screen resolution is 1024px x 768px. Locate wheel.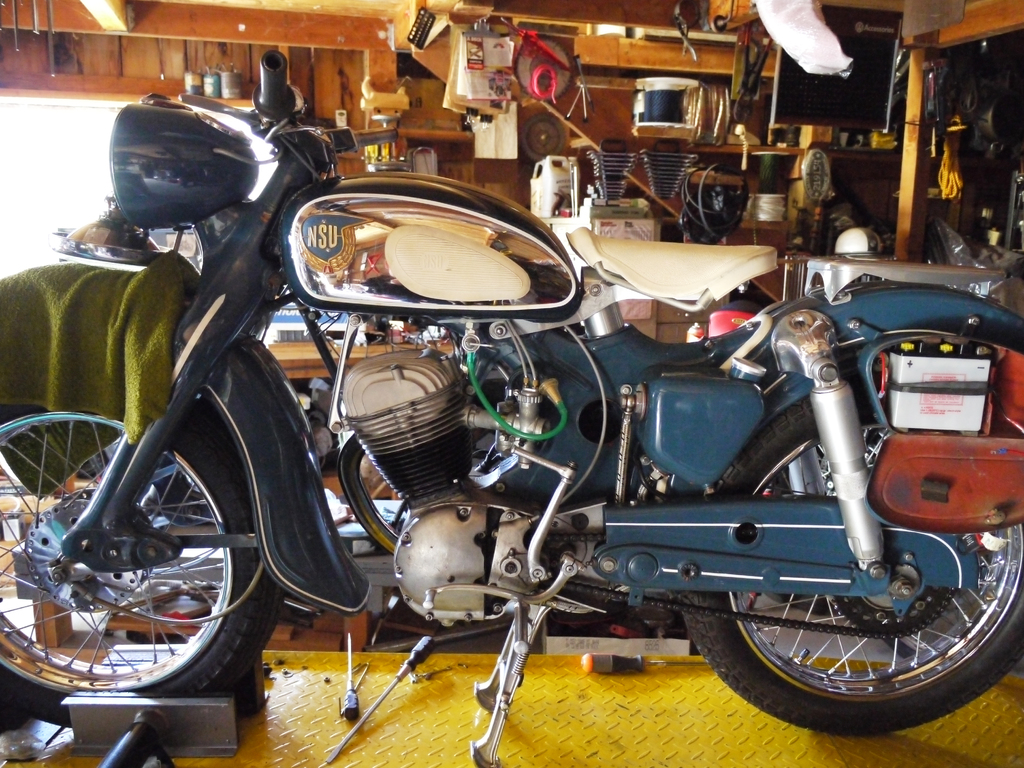
x1=684, y1=396, x2=1023, y2=740.
